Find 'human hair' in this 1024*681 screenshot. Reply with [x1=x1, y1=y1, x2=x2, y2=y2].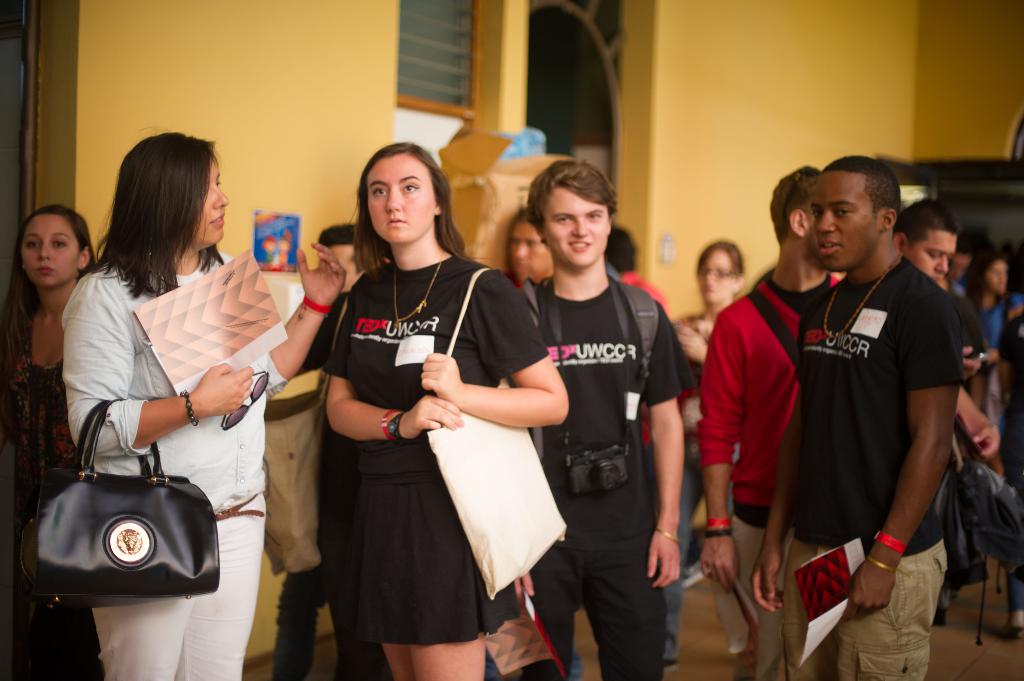
[x1=960, y1=243, x2=1012, y2=314].
